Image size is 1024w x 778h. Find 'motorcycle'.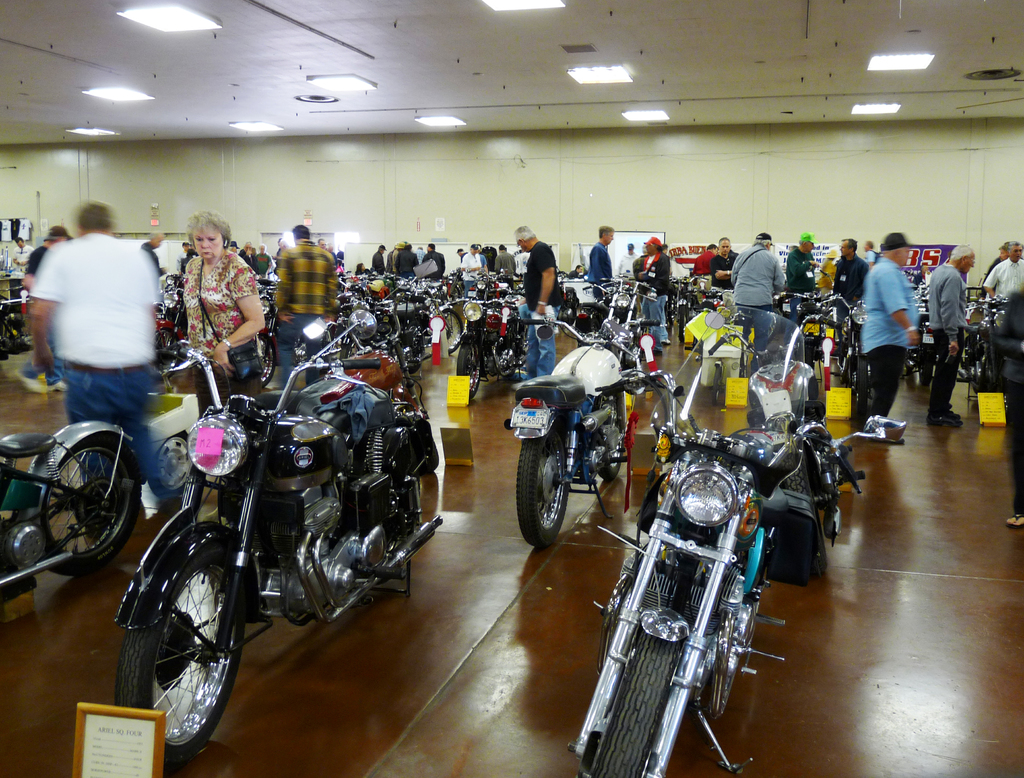
locate(563, 305, 906, 777).
